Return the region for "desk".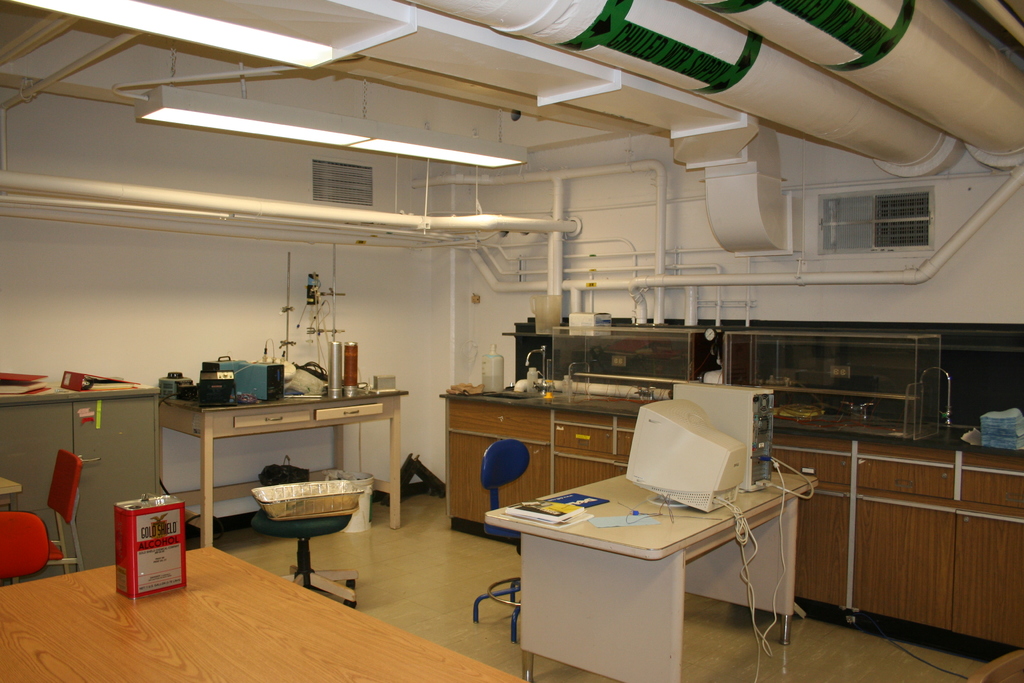
bbox=[484, 425, 812, 679].
